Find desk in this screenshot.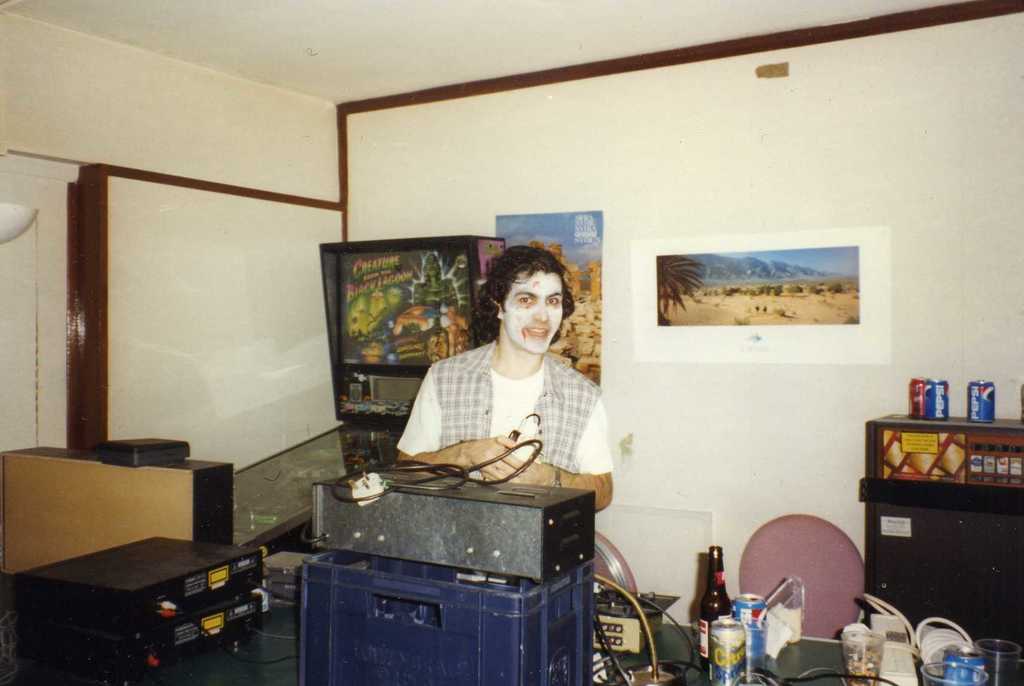
The bounding box for desk is x1=858 y1=410 x2=1023 y2=651.
